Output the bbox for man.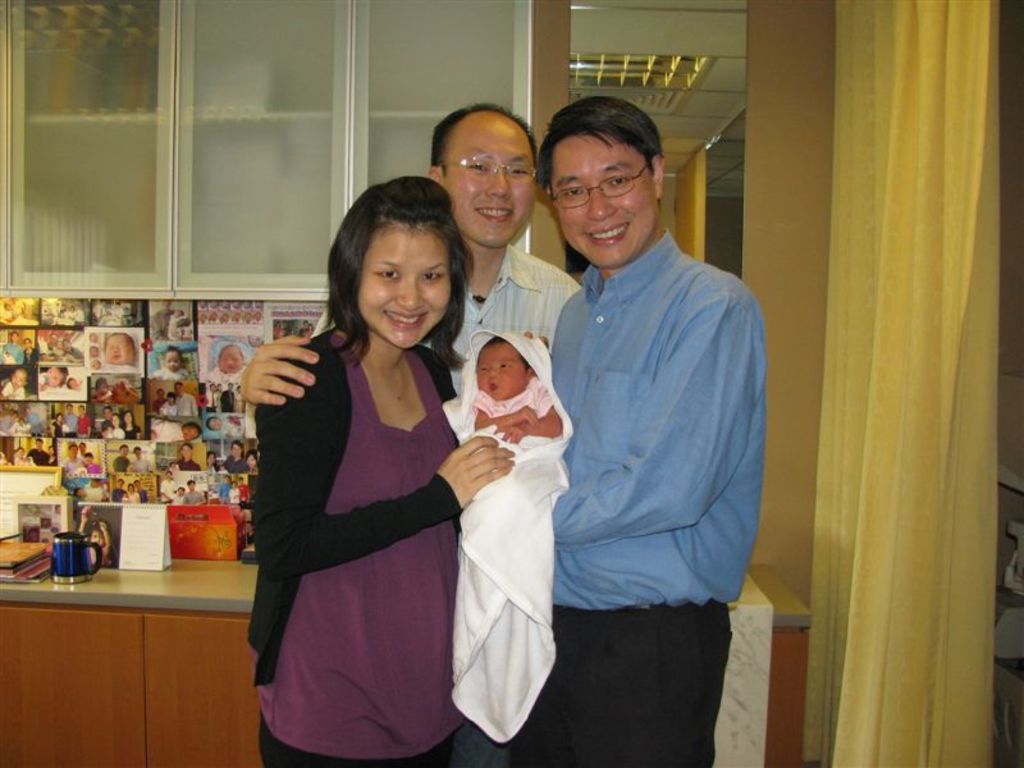
pyautogui.locateOnScreen(148, 296, 177, 339).
